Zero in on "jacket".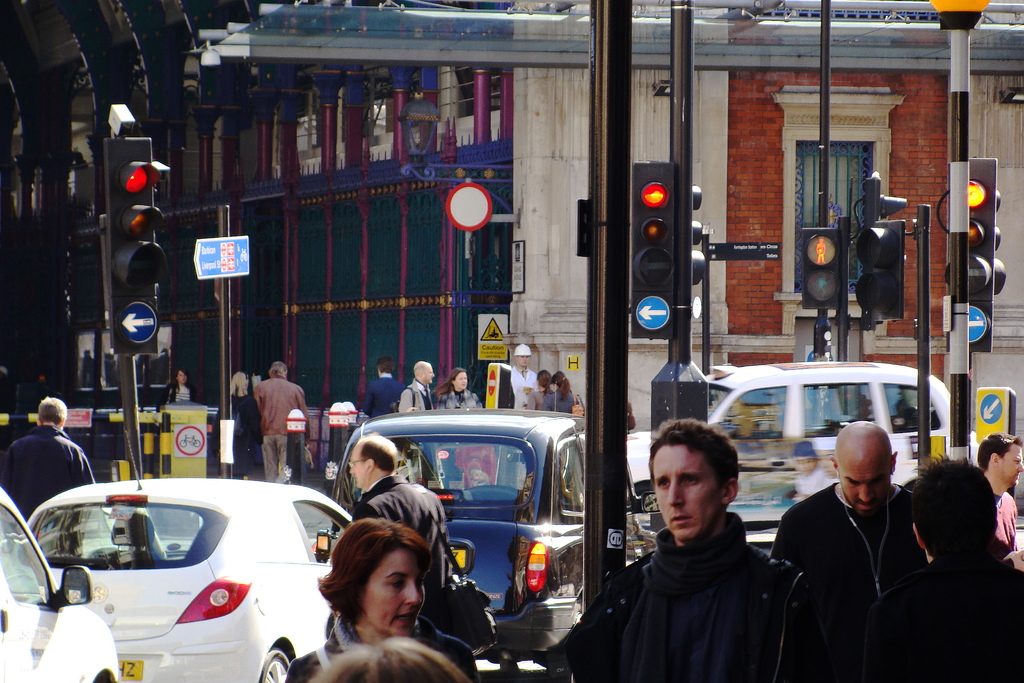
Zeroed in: Rect(400, 375, 430, 418).
